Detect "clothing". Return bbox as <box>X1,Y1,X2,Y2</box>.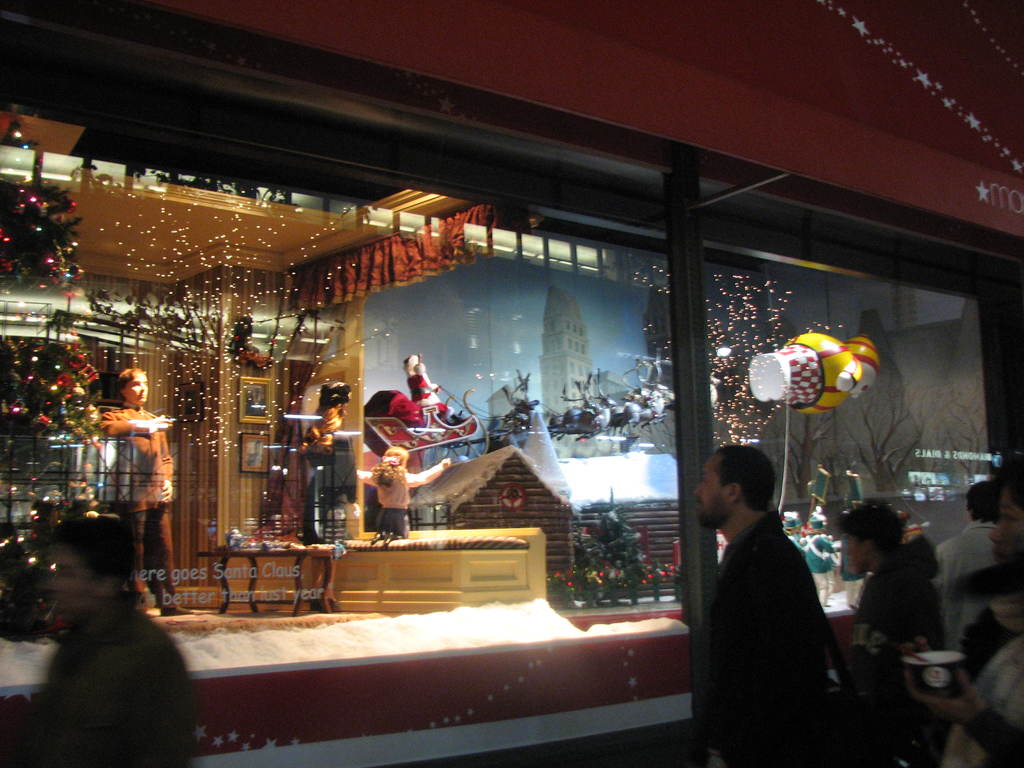
<box>936,523,1010,655</box>.
